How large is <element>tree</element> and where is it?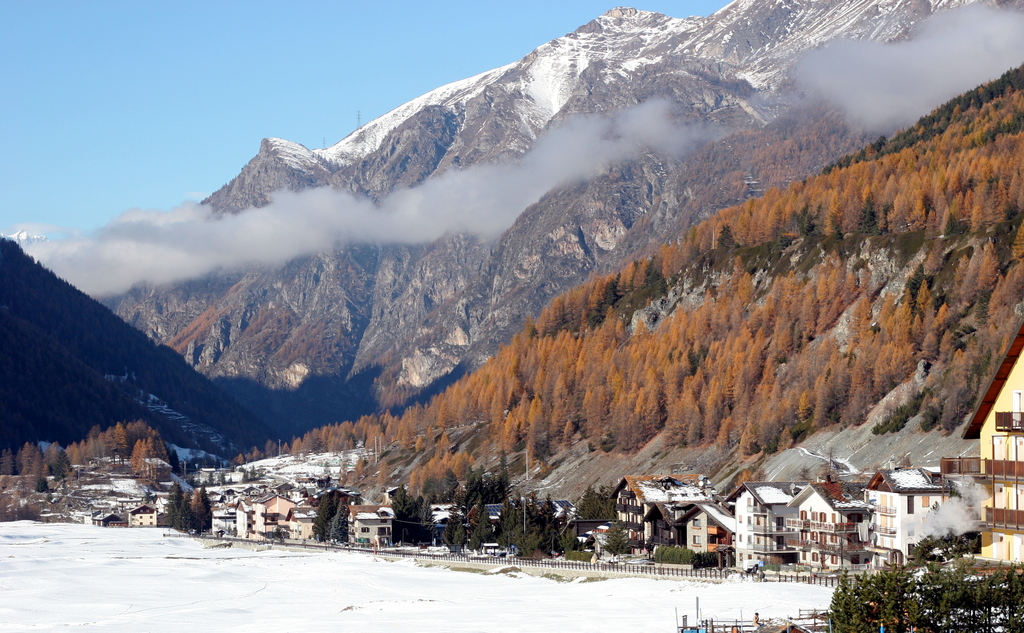
Bounding box: l=516, t=501, r=534, b=552.
